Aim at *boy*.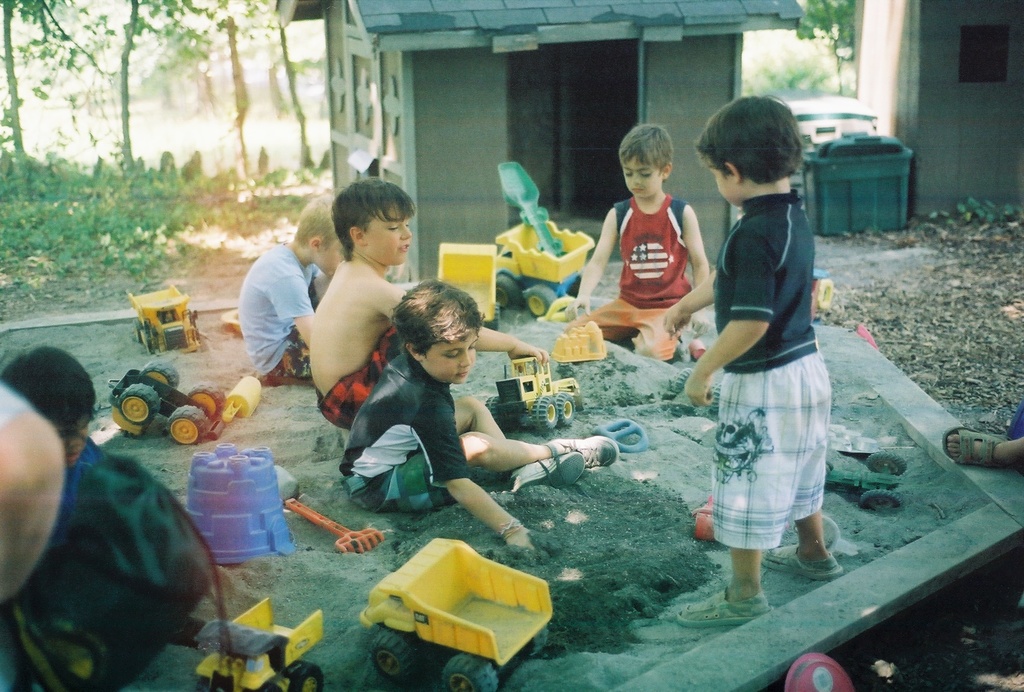
Aimed at crop(308, 175, 545, 431).
